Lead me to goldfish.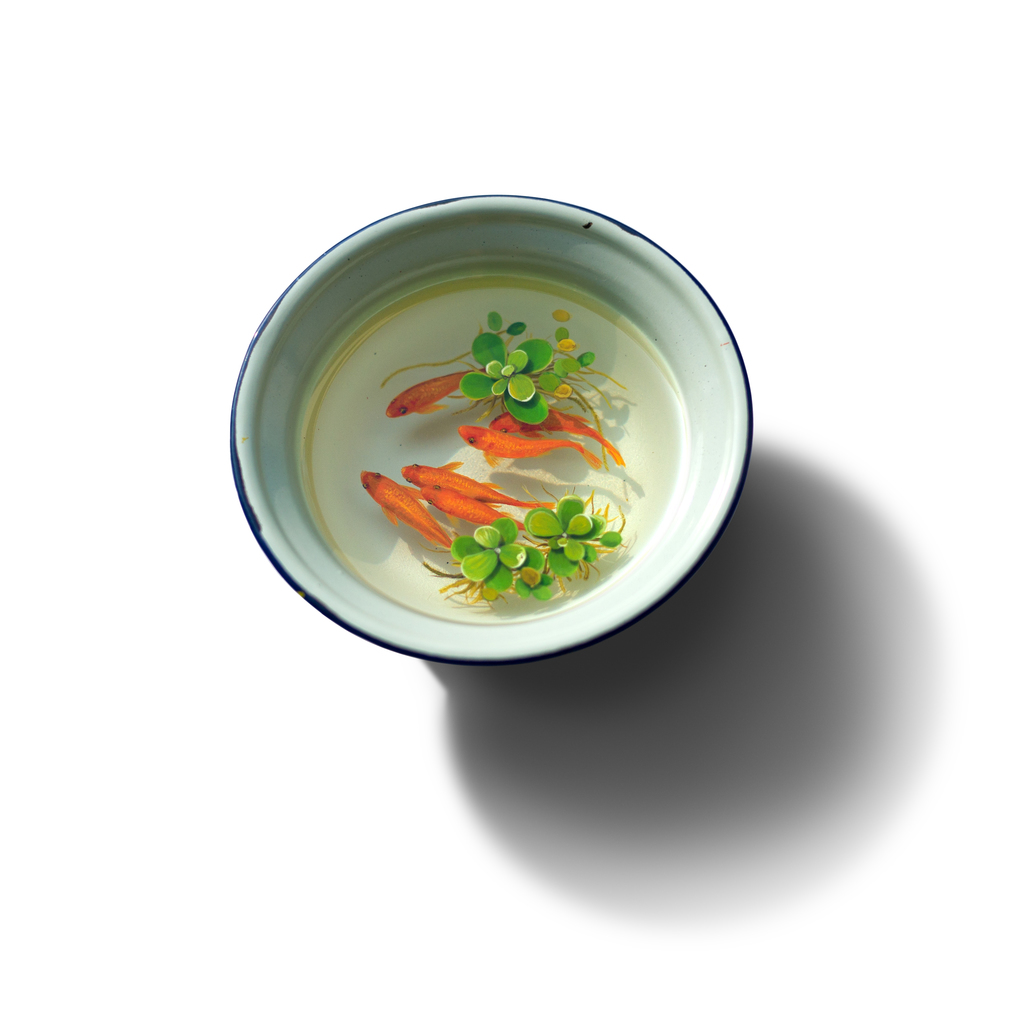
Lead to crop(361, 472, 448, 550).
